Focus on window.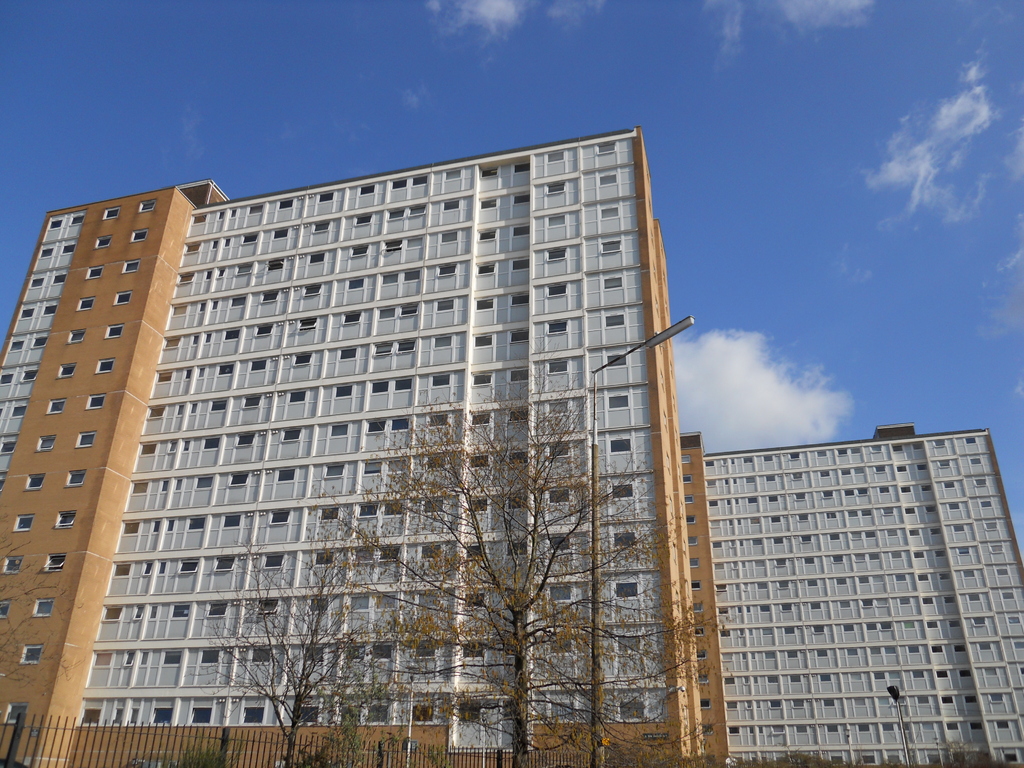
Focused at 951:644:970:655.
